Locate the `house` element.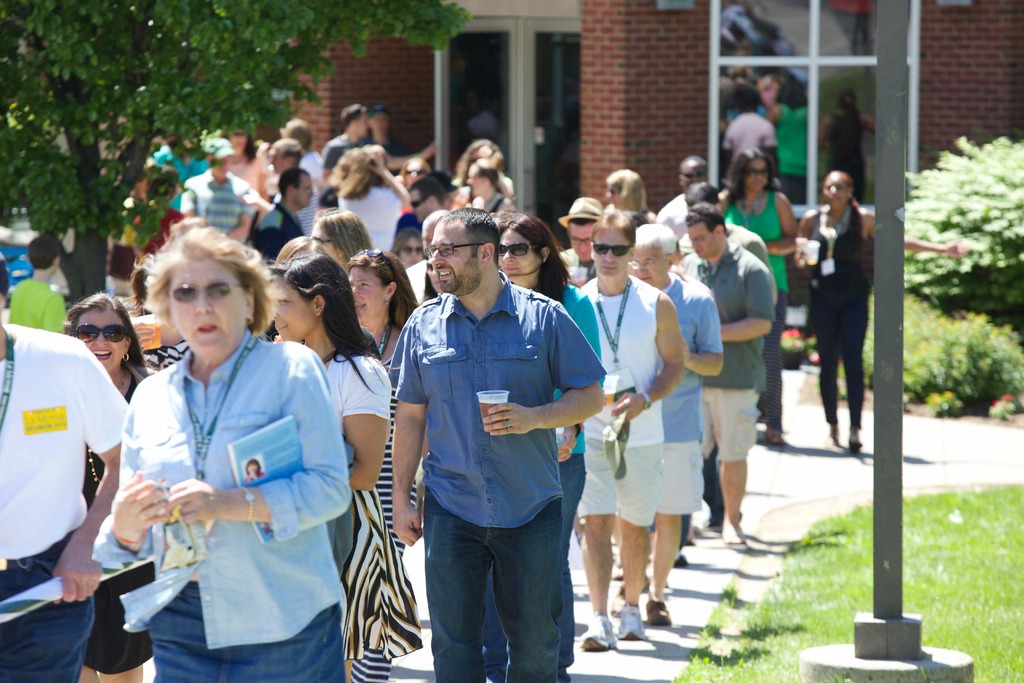
Element bbox: {"x1": 271, "y1": 28, "x2": 435, "y2": 169}.
